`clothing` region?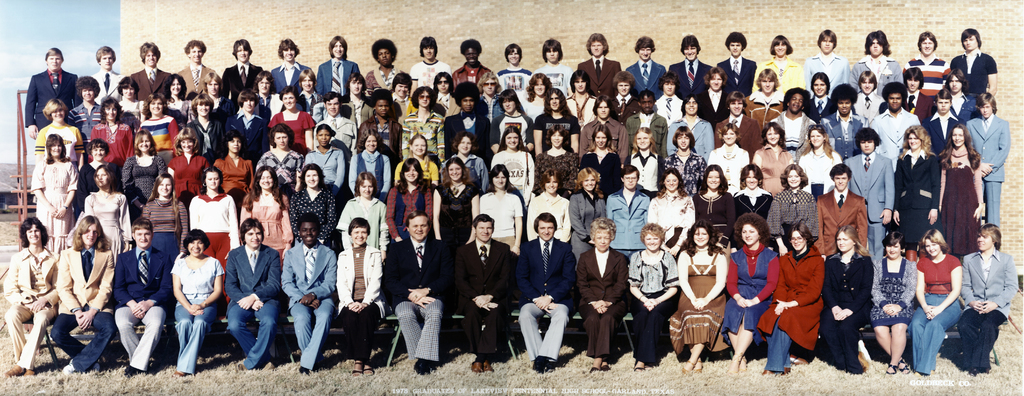
box(772, 233, 835, 354)
